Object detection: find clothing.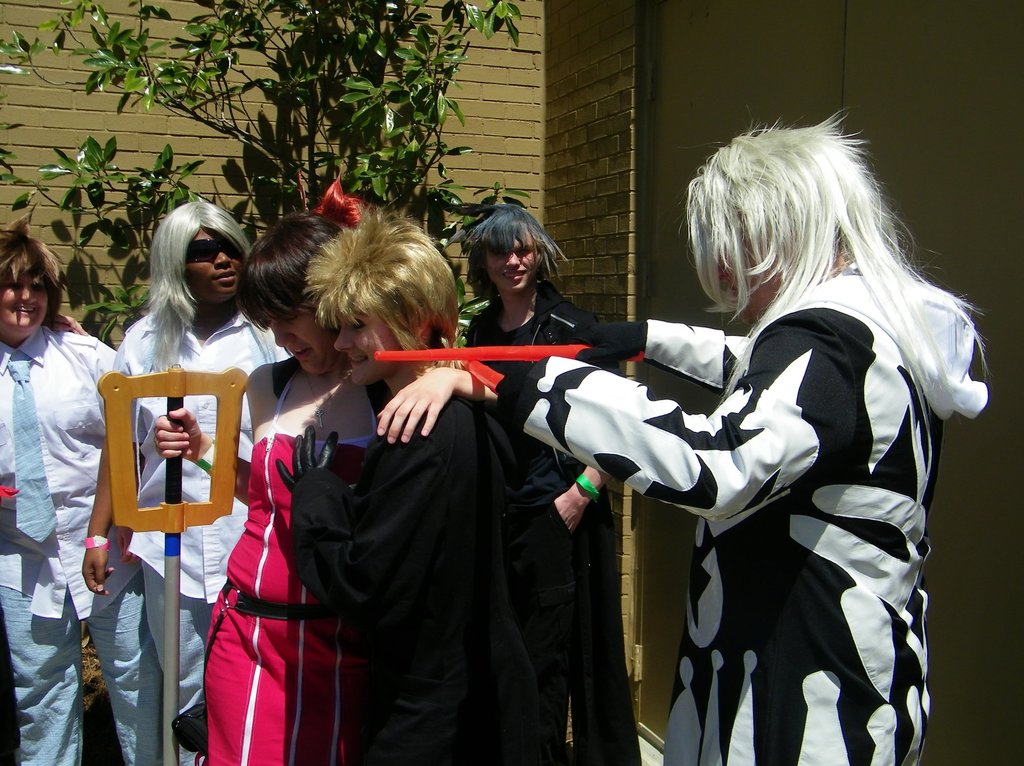
<region>196, 351, 373, 765</region>.
